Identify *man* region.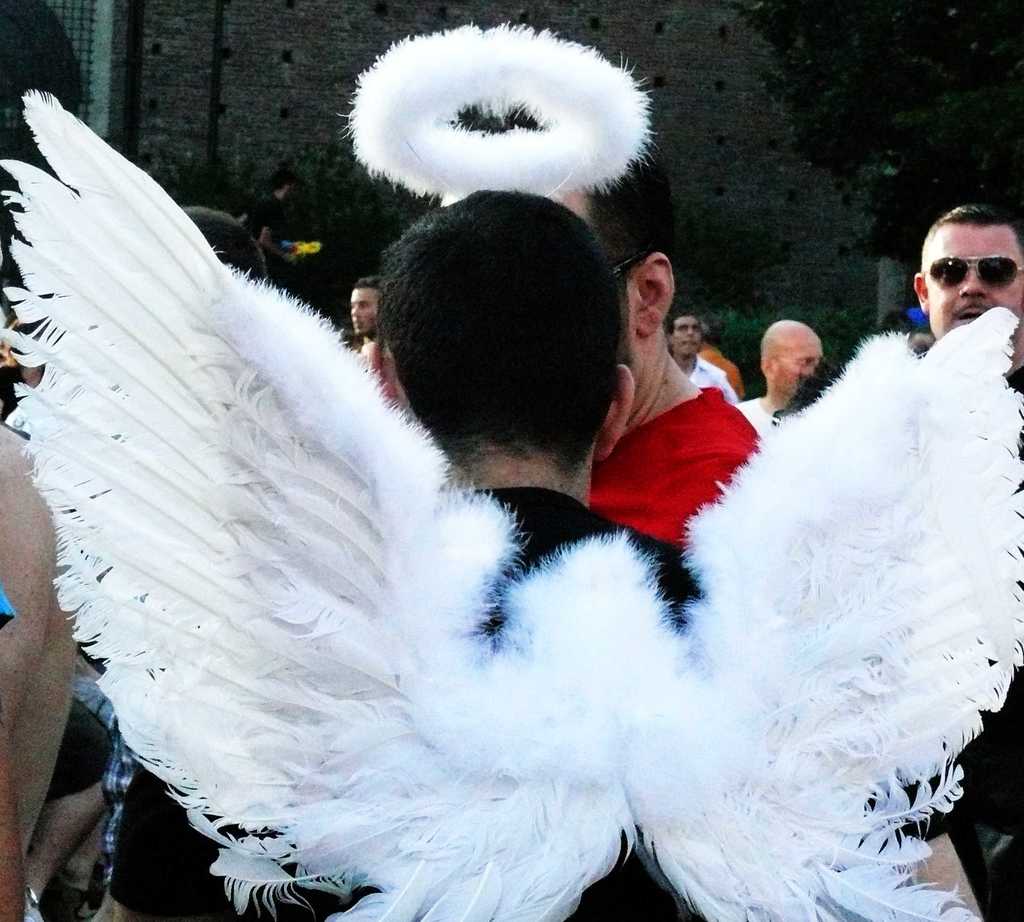
Region: [241, 173, 306, 268].
